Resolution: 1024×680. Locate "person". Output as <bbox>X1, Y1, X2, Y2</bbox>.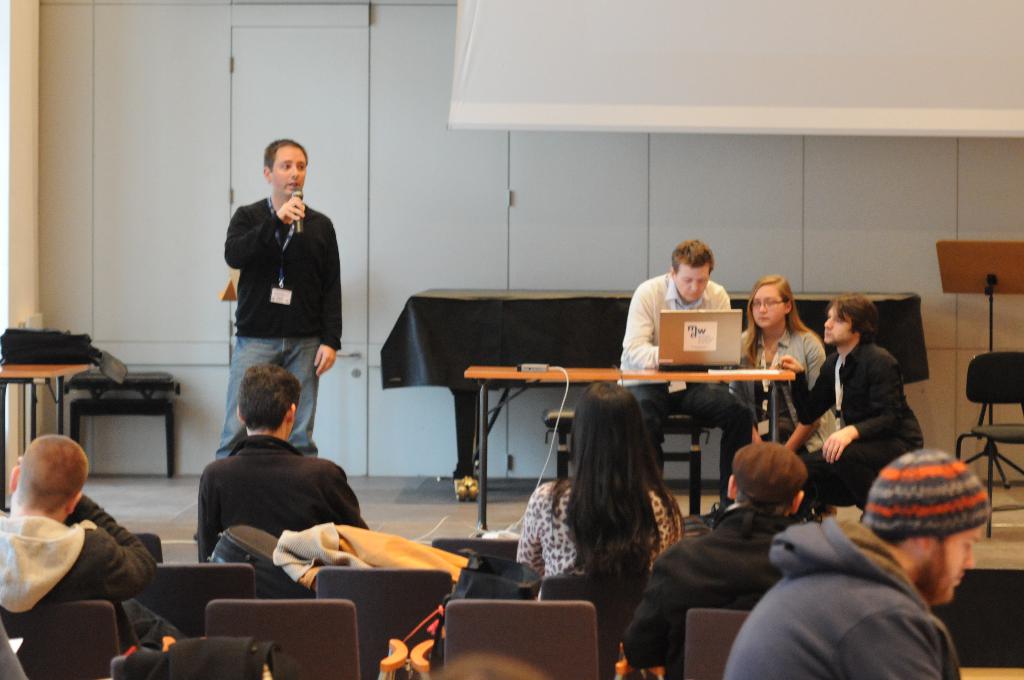
<bbox>193, 361, 371, 570</bbox>.
